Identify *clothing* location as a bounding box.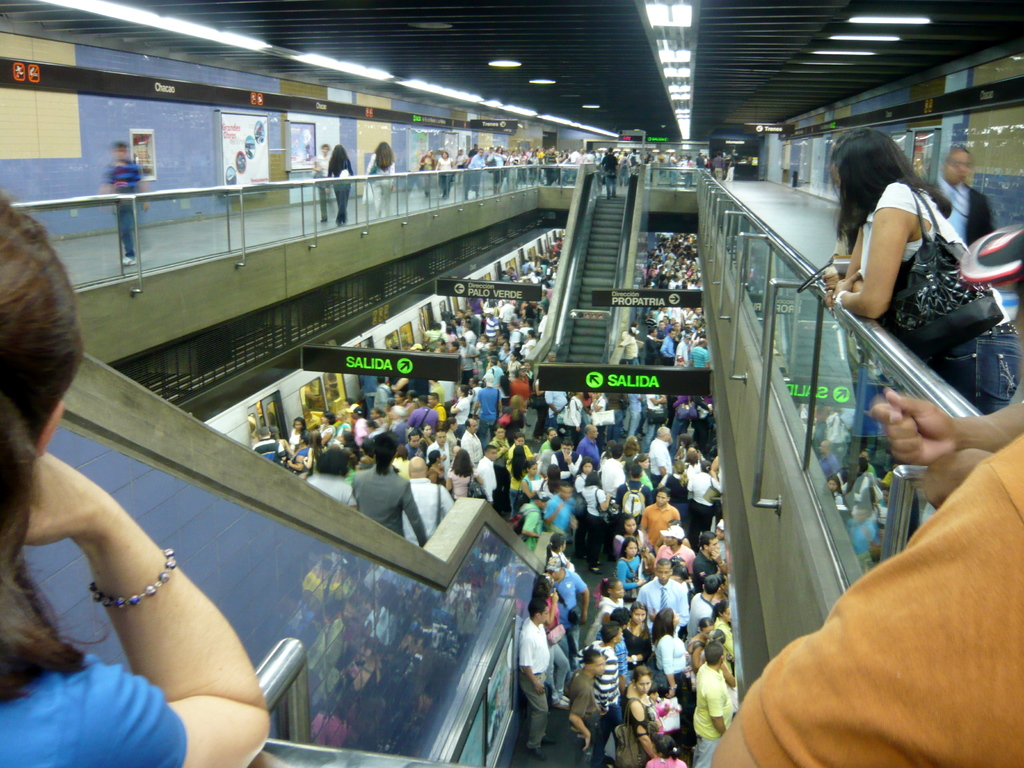
436 402 444 426.
